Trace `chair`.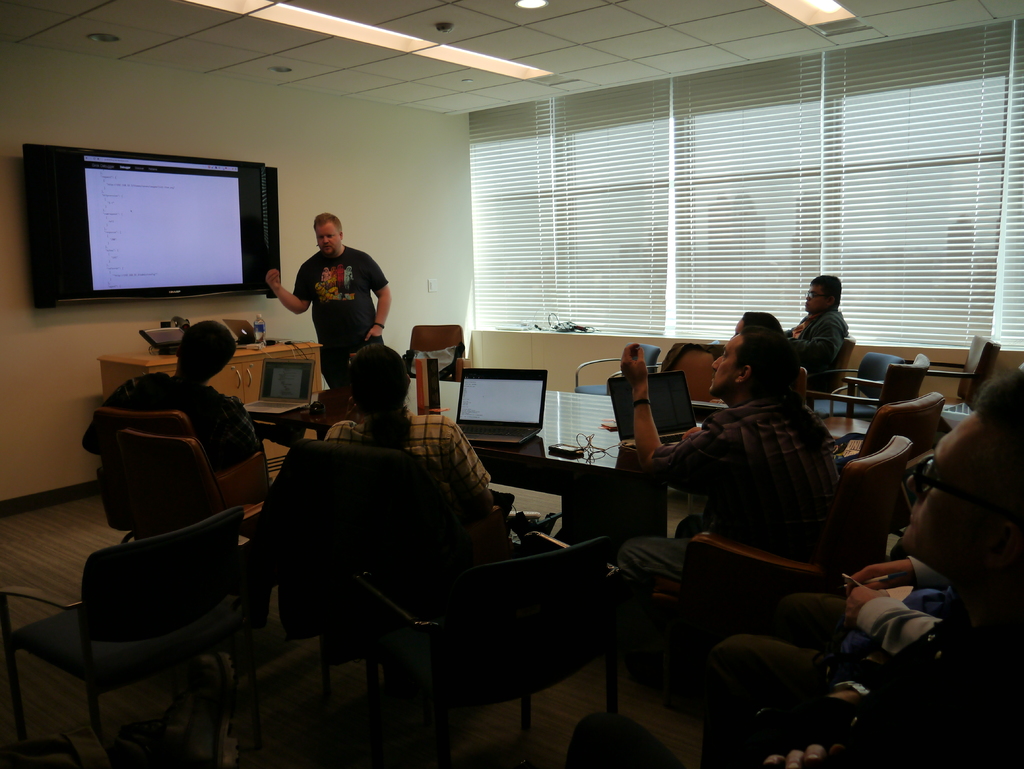
Traced to <region>406, 323, 468, 377</region>.
